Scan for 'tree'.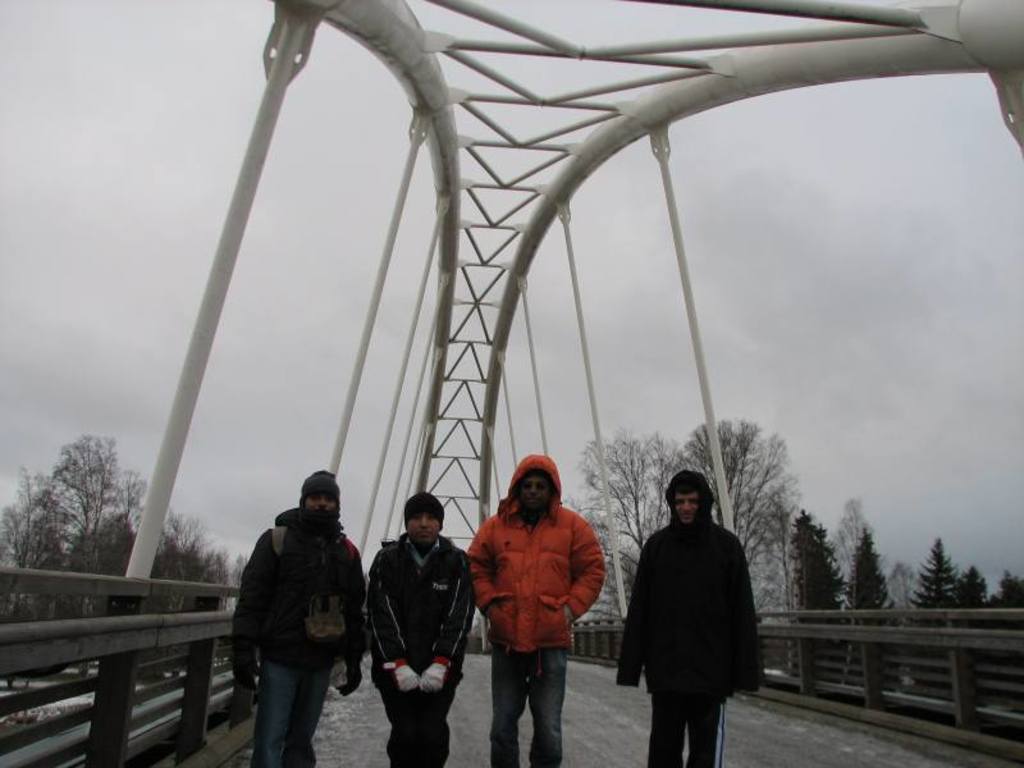
Scan result: <bbox>23, 426, 110, 571</bbox>.
